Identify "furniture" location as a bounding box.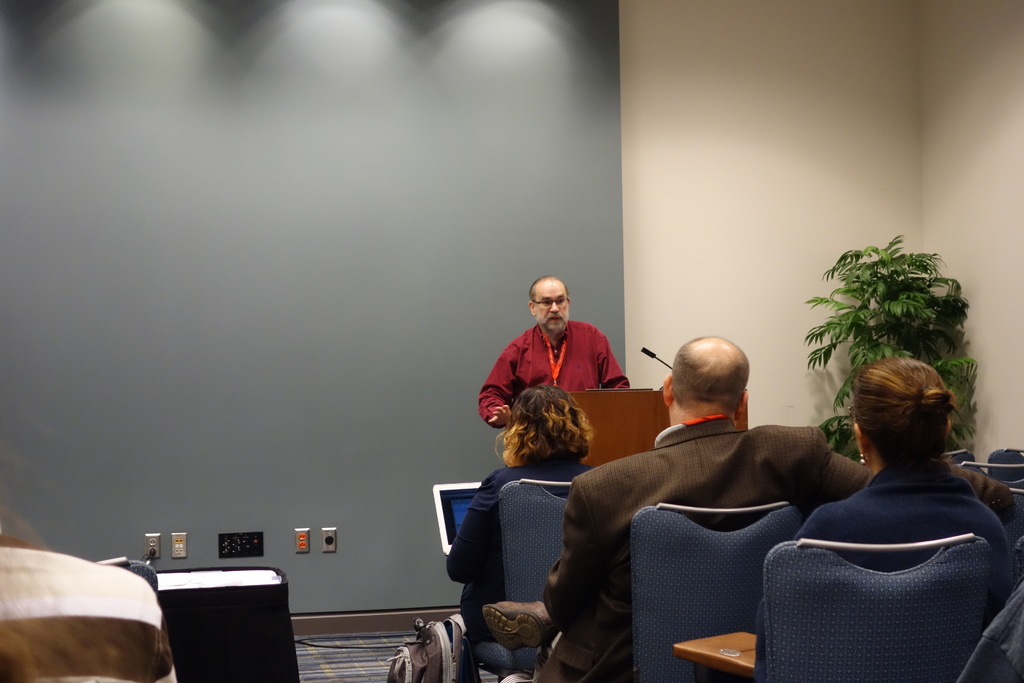
left=98, top=562, right=300, bottom=682.
